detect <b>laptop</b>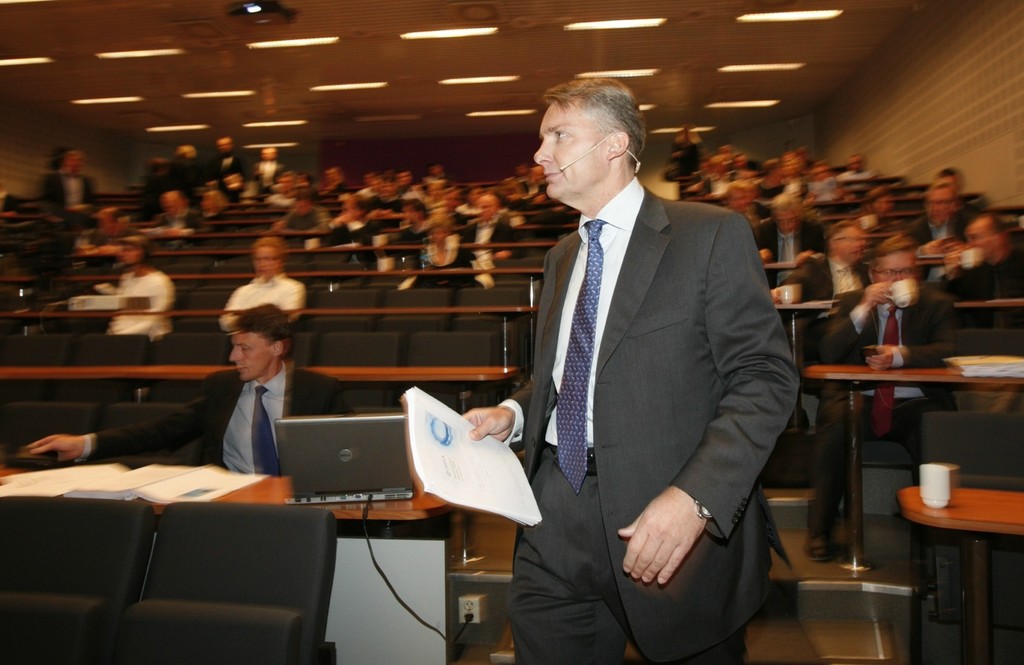
271:410:413:502
